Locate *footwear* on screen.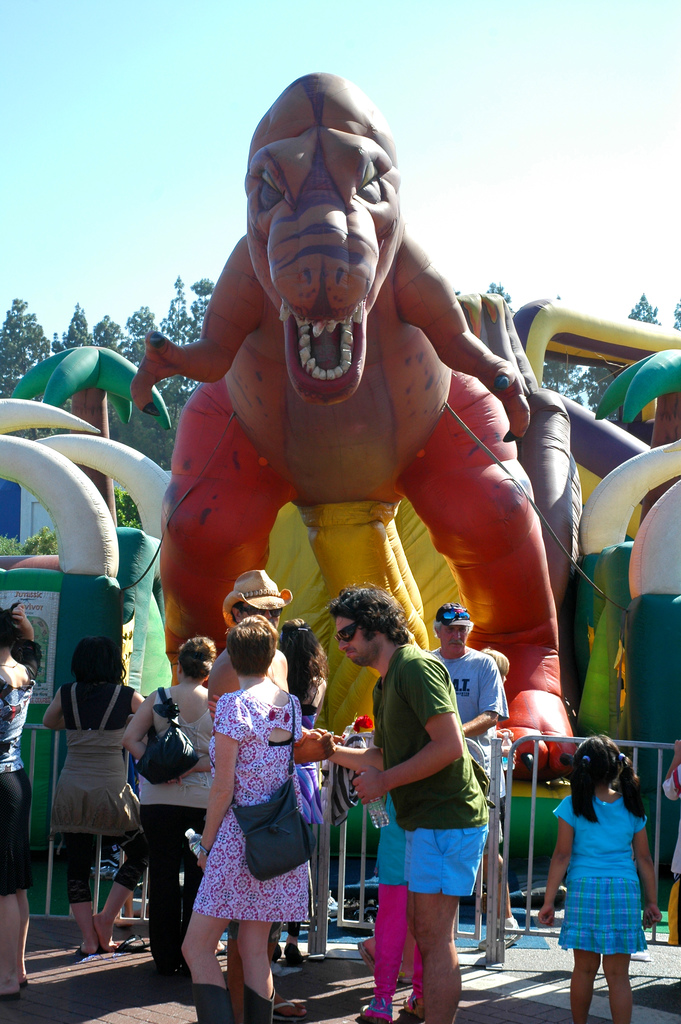
On screen at (x1=395, y1=1000, x2=425, y2=1023).
